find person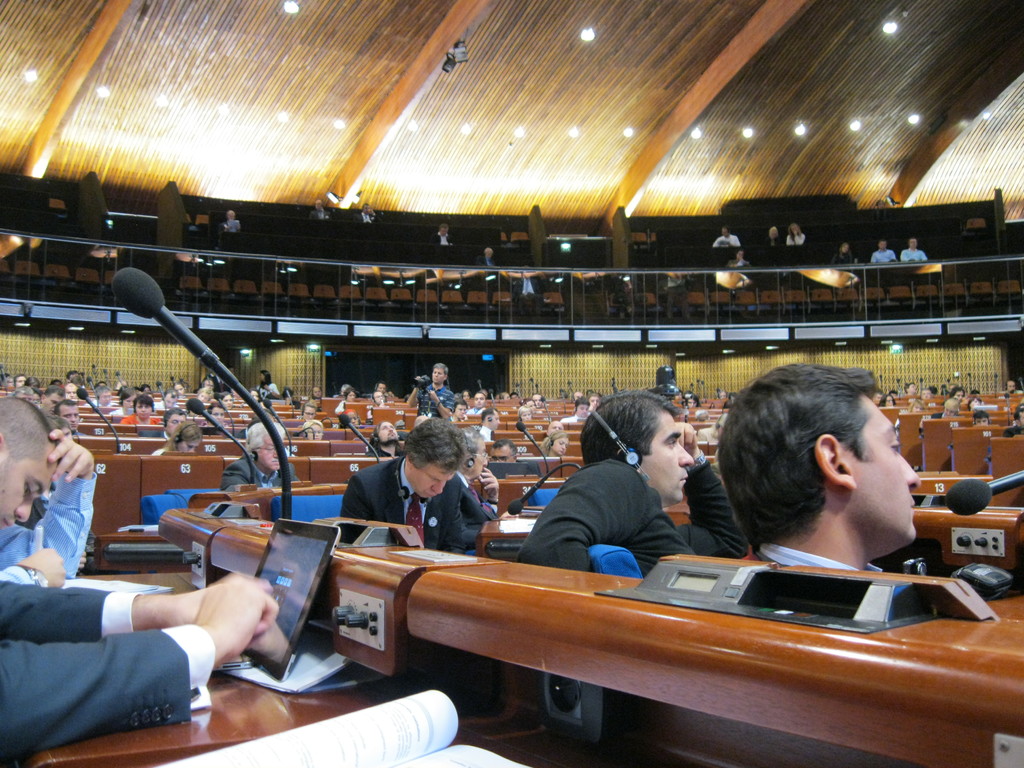
Rect(477, 404, 515, 439)
